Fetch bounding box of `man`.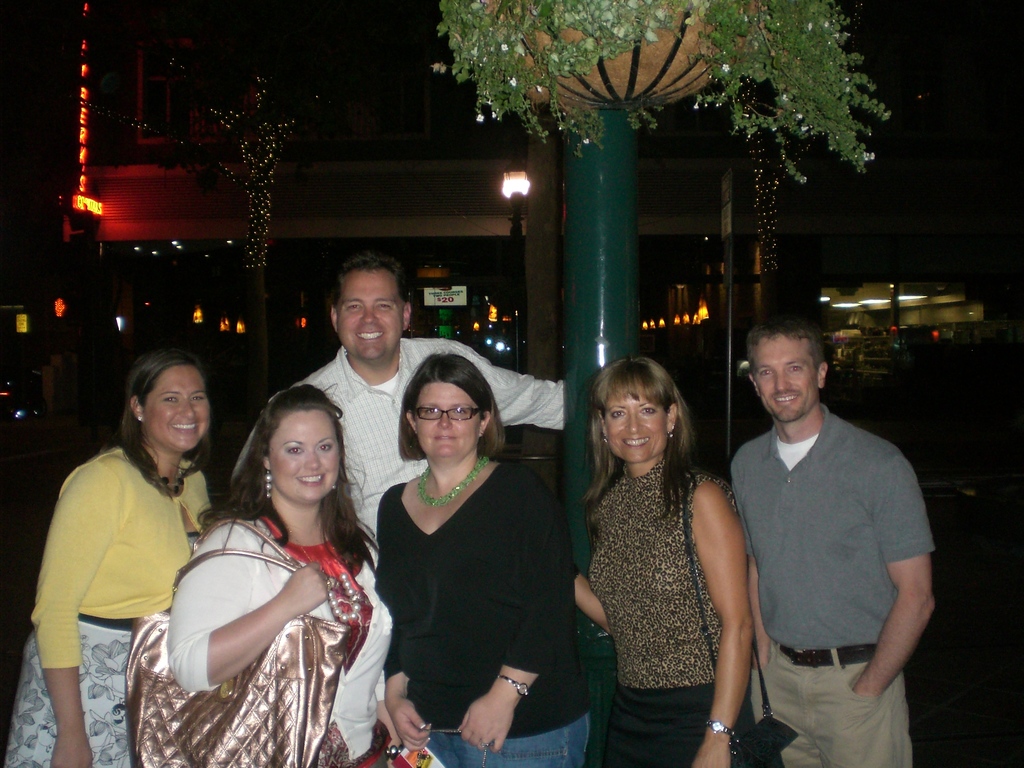
Bbox: x1=230, y1=256, x2=570, y2=538.
